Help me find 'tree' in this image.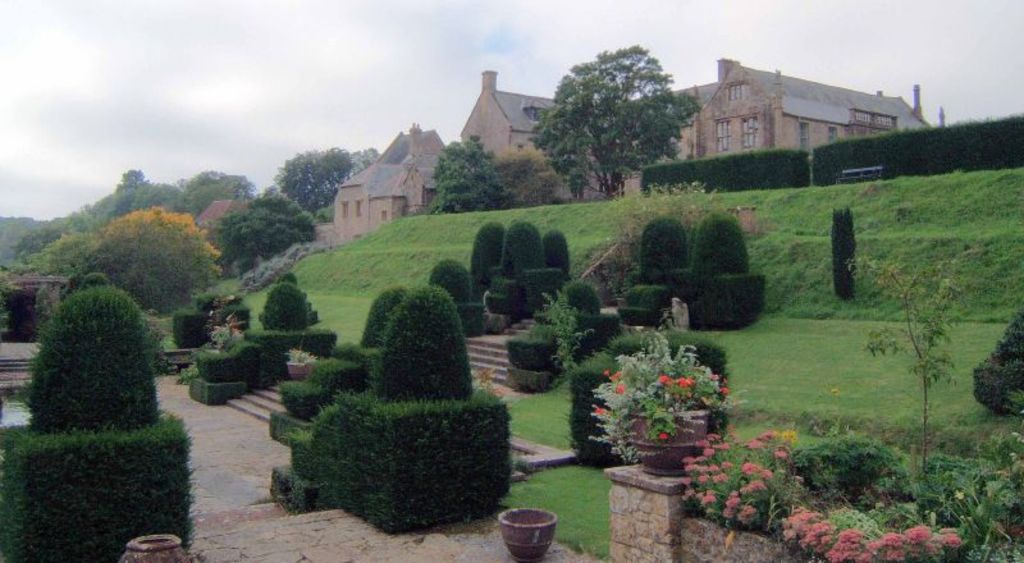
Found it: x1=507 y1=319 x2=556 y2=389.
